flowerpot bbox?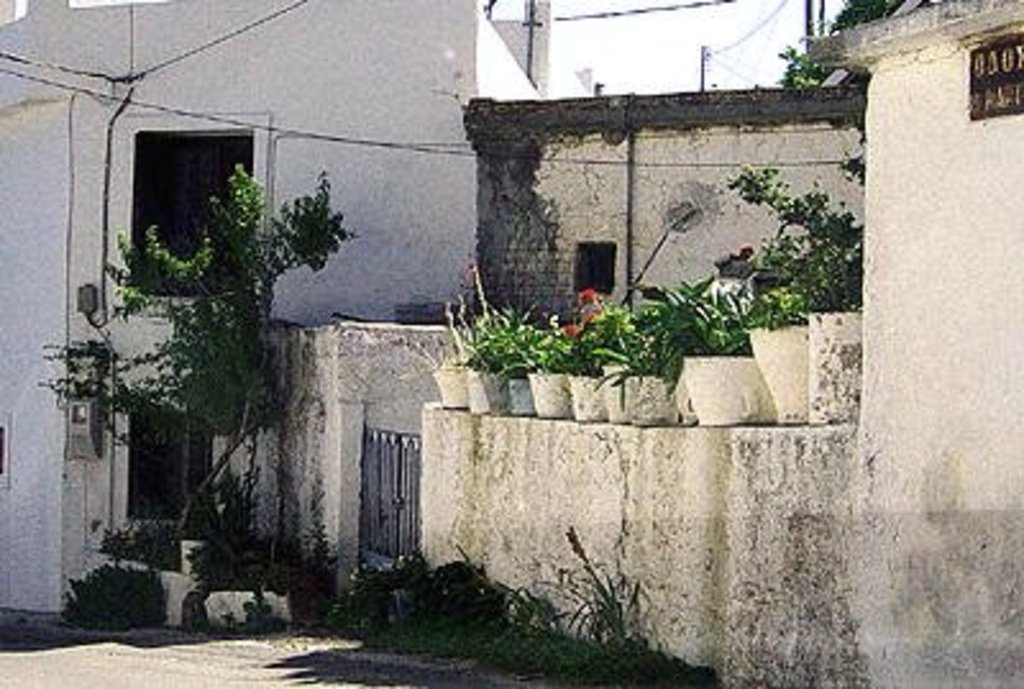
566/379/612/423
